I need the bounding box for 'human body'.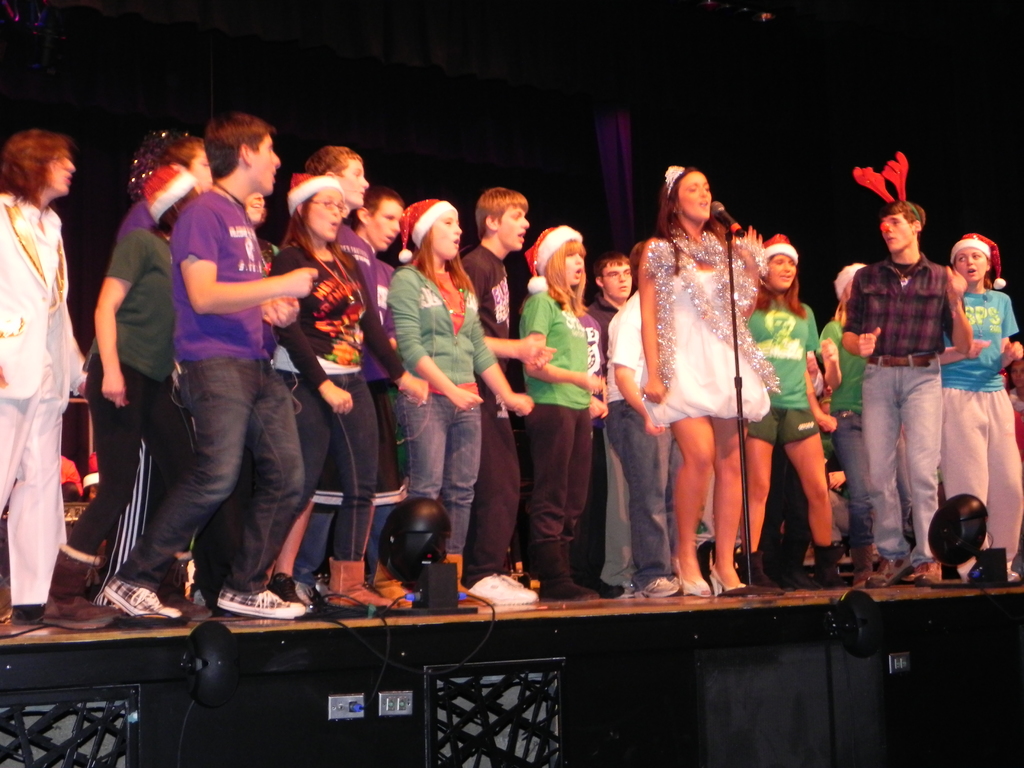
Here it is: (x1=456, y1=236, x2=541, y2=600).
